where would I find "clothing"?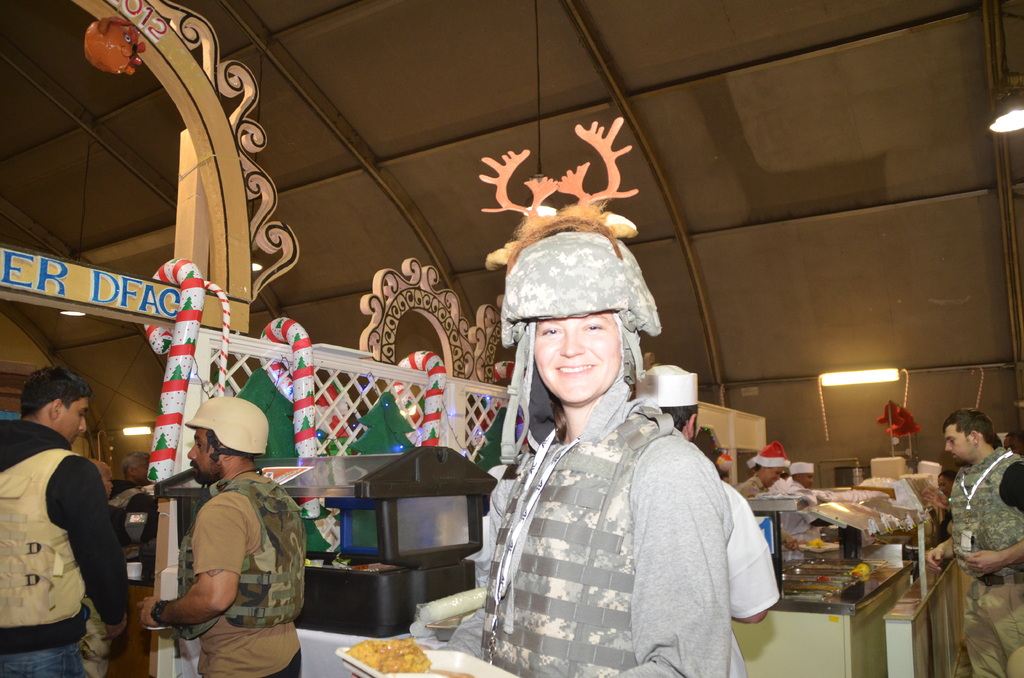
At bbox(467, 300, 790, 677).
